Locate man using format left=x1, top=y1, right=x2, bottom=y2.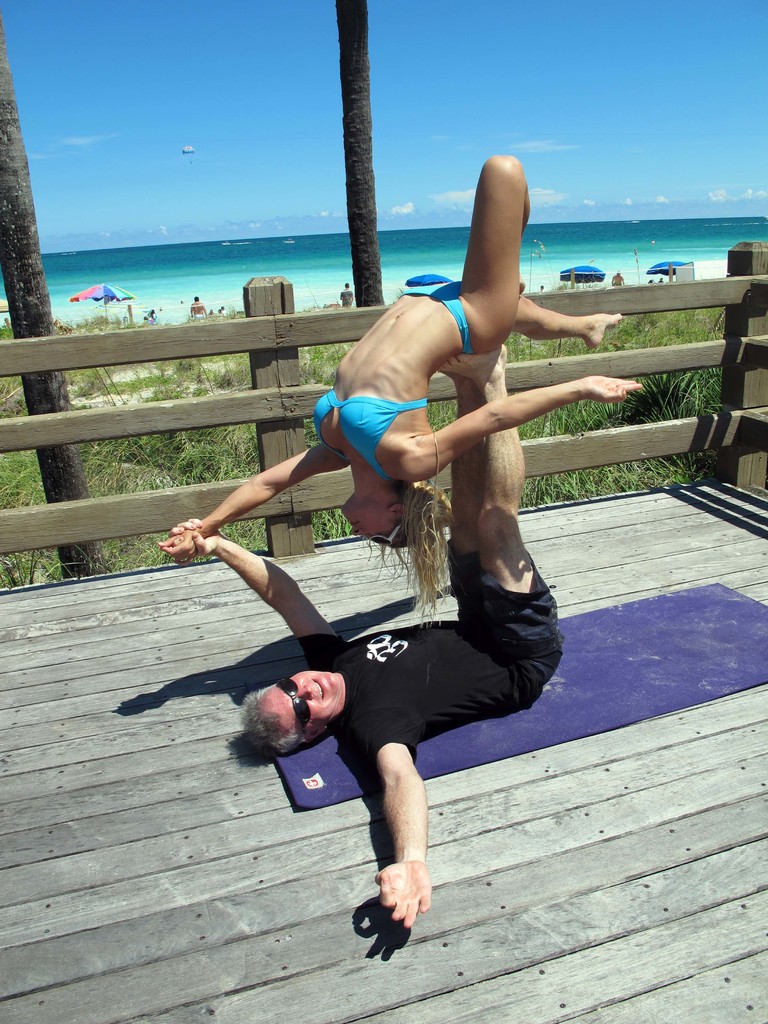
left=157, top=332, right=562, bottom=938.
